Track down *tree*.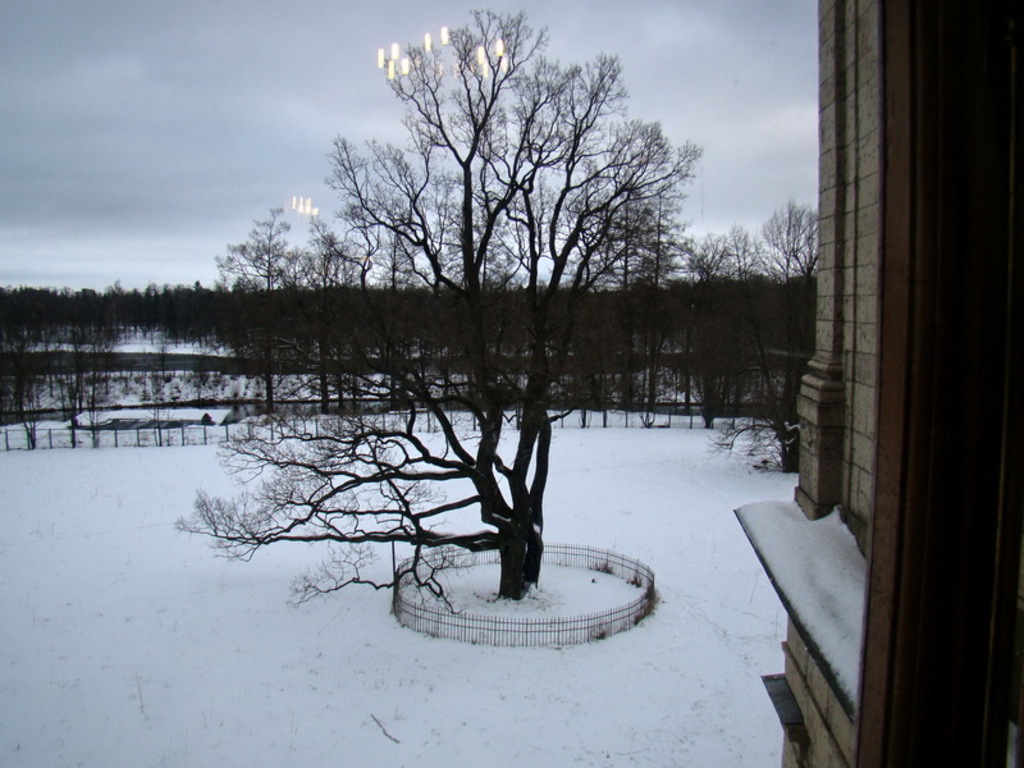
Tracked to l=690, t=221, r=791, b=471.
